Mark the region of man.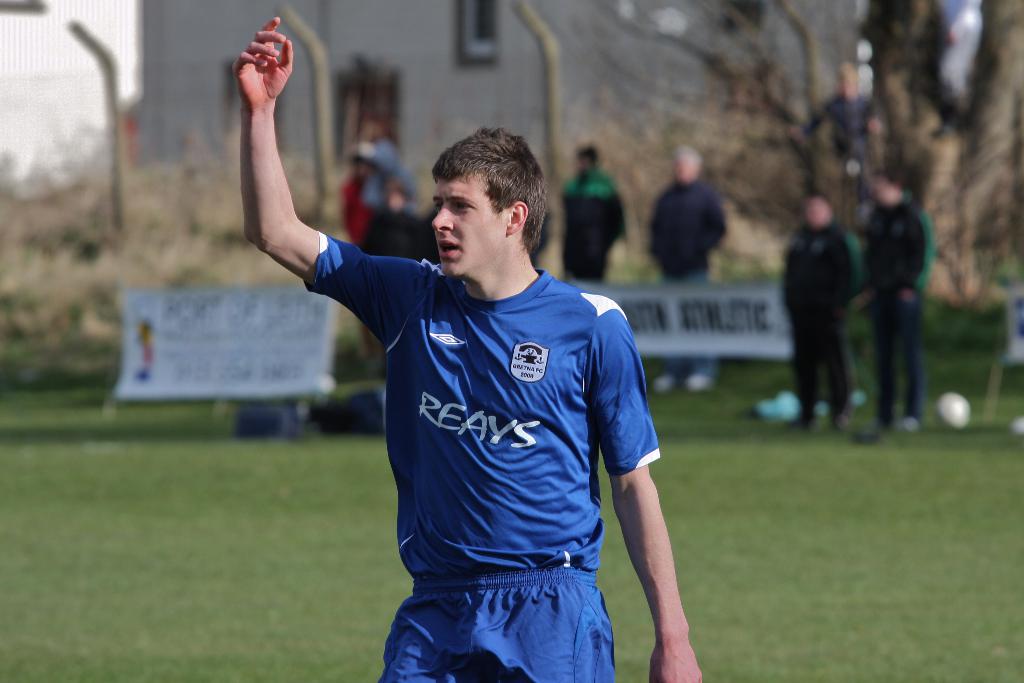
Region: (650,147,728,393).
